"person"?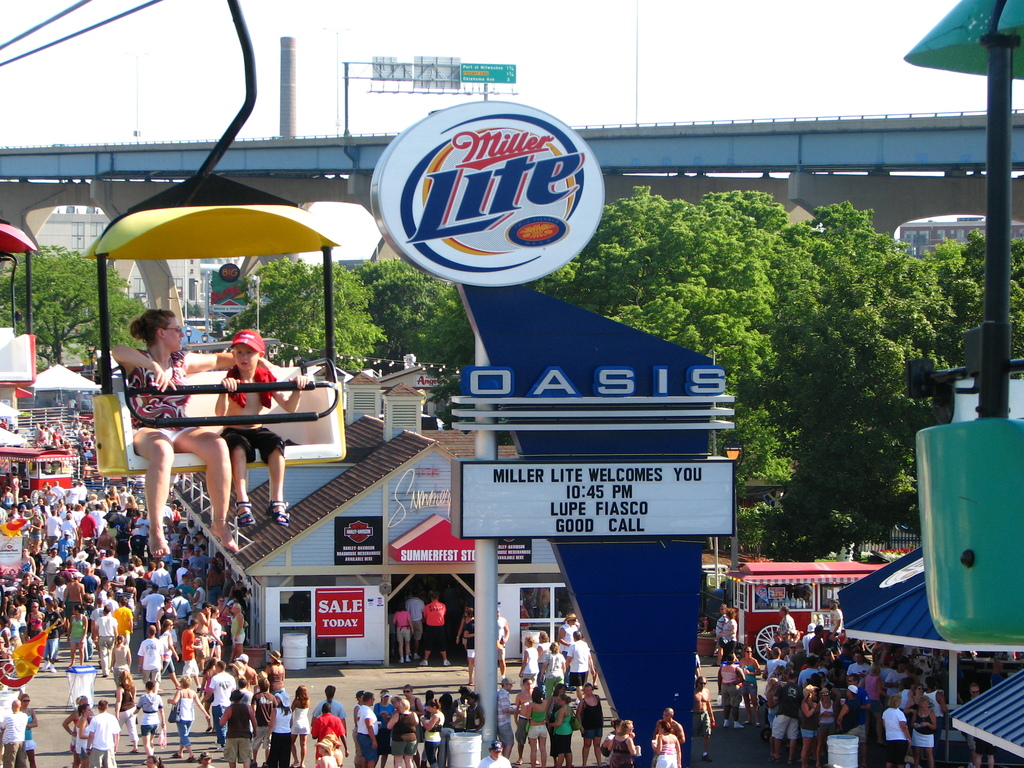
detection(388, 601, 412, 664)
